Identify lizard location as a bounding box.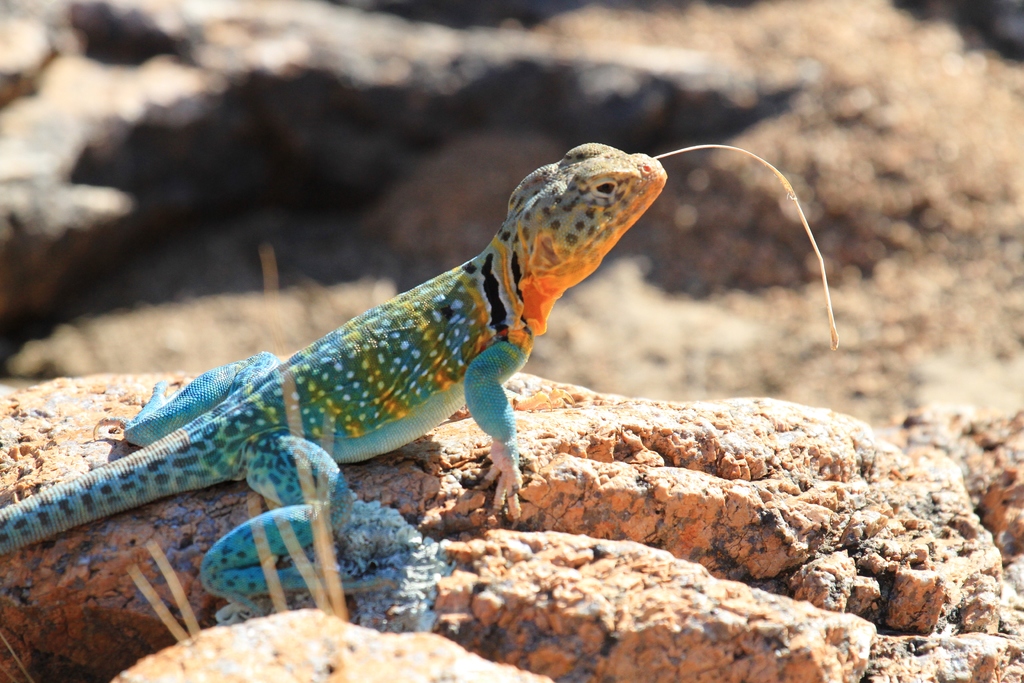
bbox=(1, 136, 837, 598).
